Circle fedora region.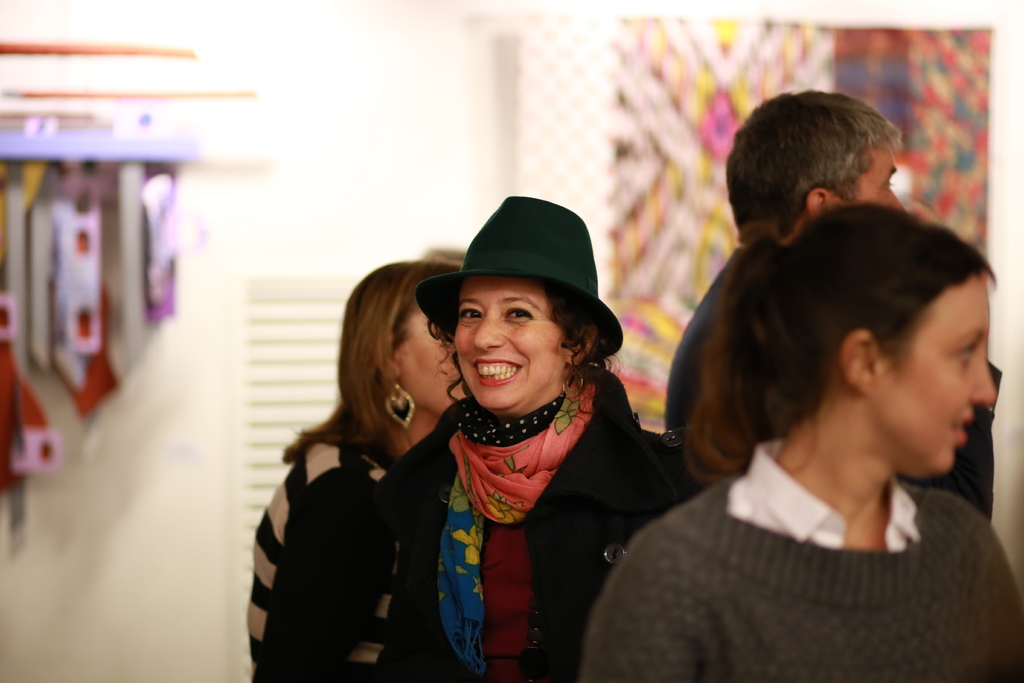
Region: [424, 197, 625, 386].
